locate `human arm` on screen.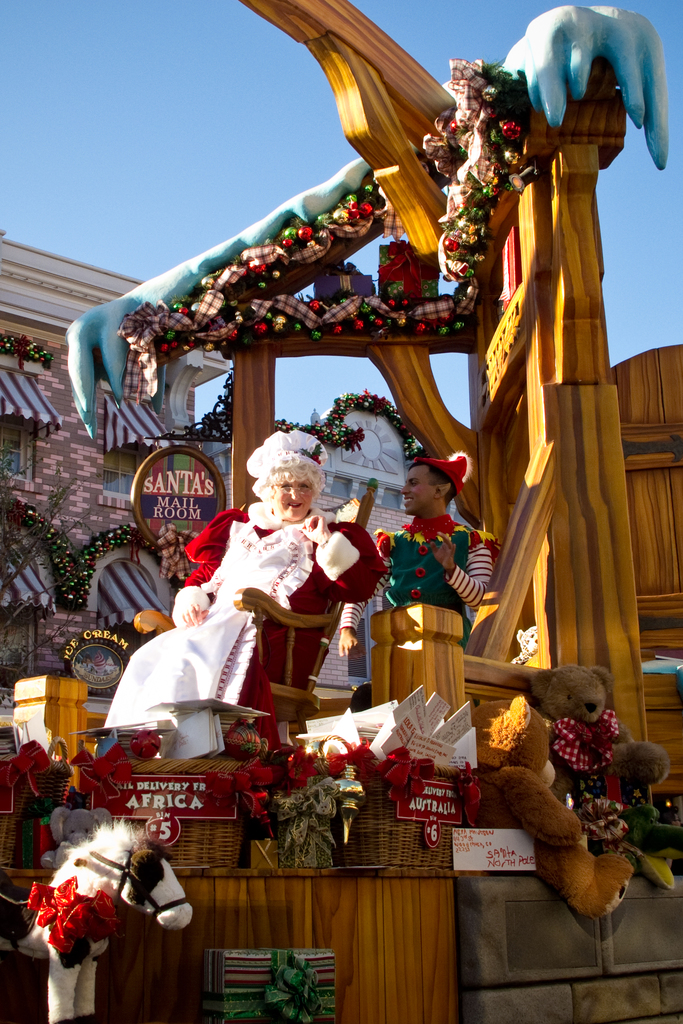
On screen at 171 525 224 607.
